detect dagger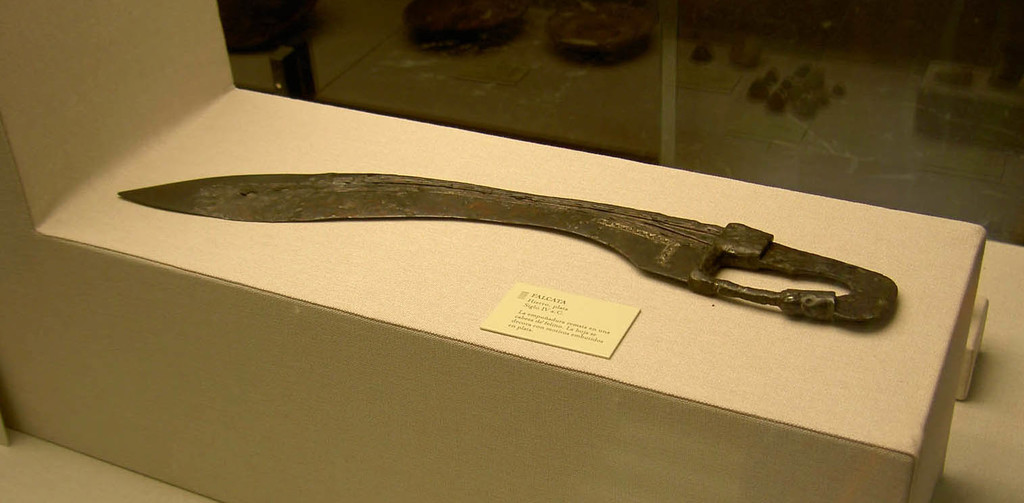
(115,171,897,329)
